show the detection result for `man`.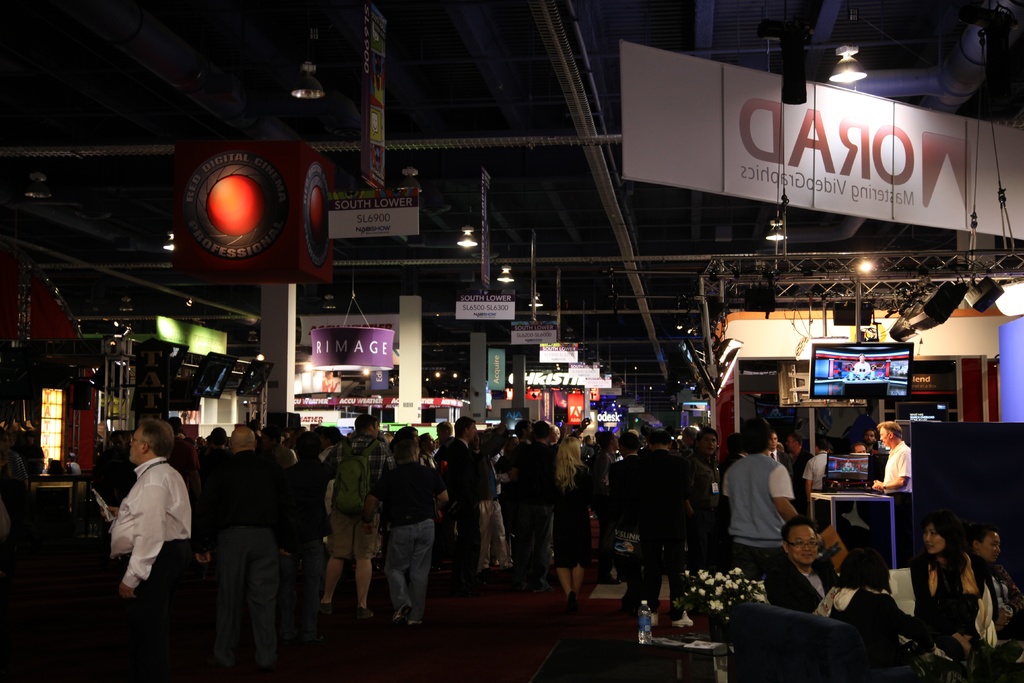
(622,426,687,616).
